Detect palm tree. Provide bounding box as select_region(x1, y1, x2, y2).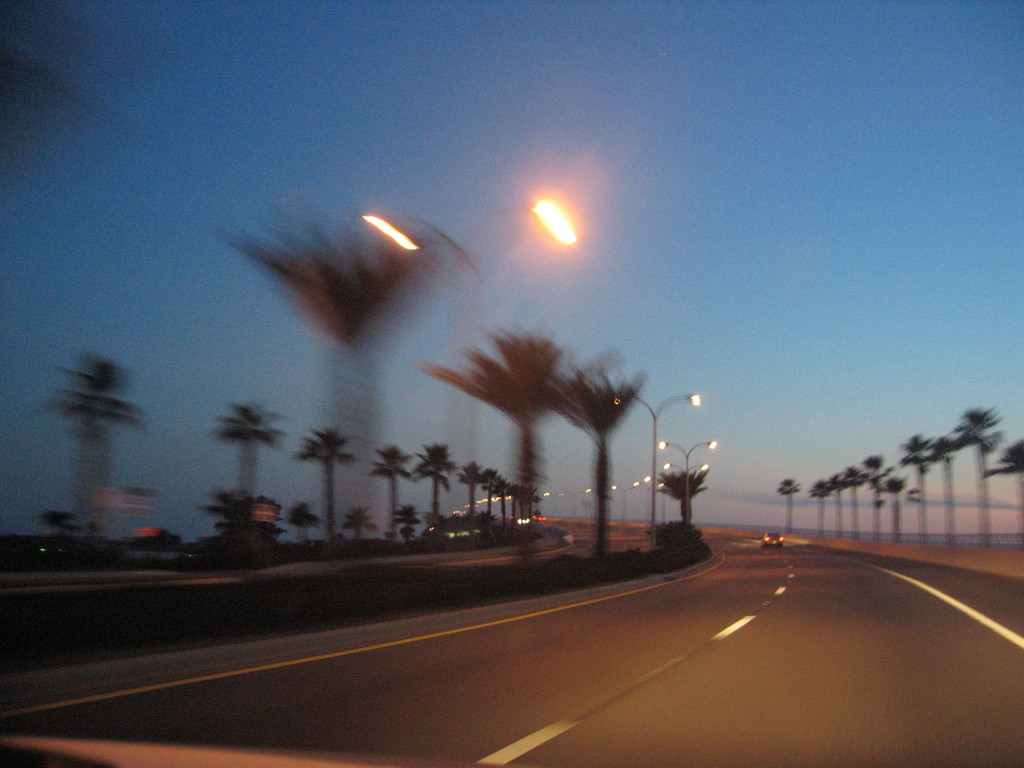
select_region(901, 426, 943, 544).
